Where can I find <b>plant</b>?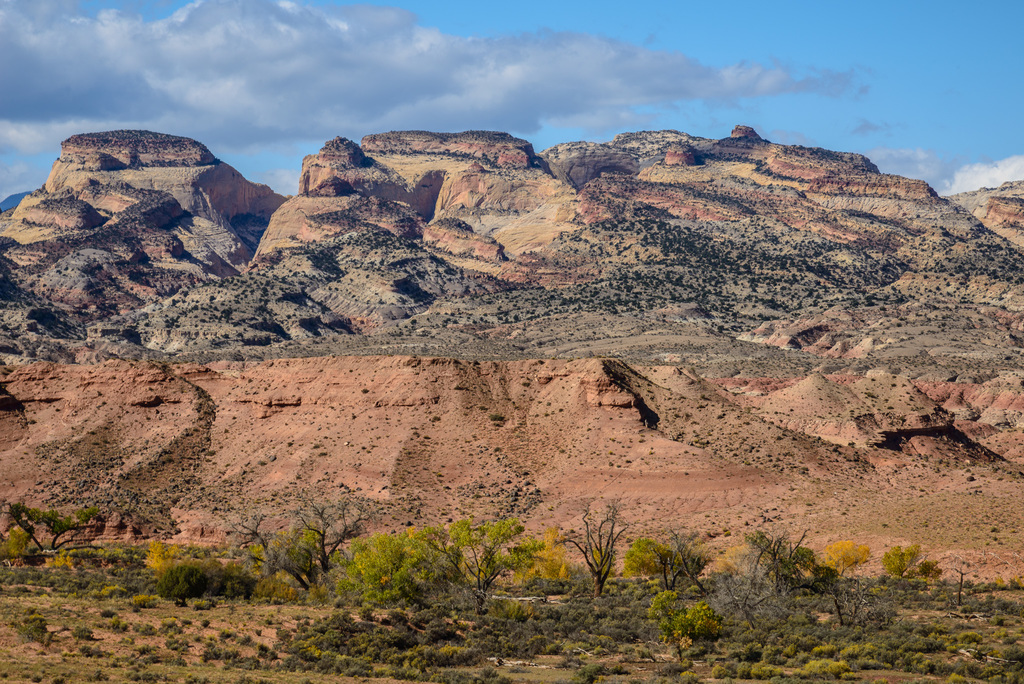
You can find it at Rect(265, 616, 273, 626).
